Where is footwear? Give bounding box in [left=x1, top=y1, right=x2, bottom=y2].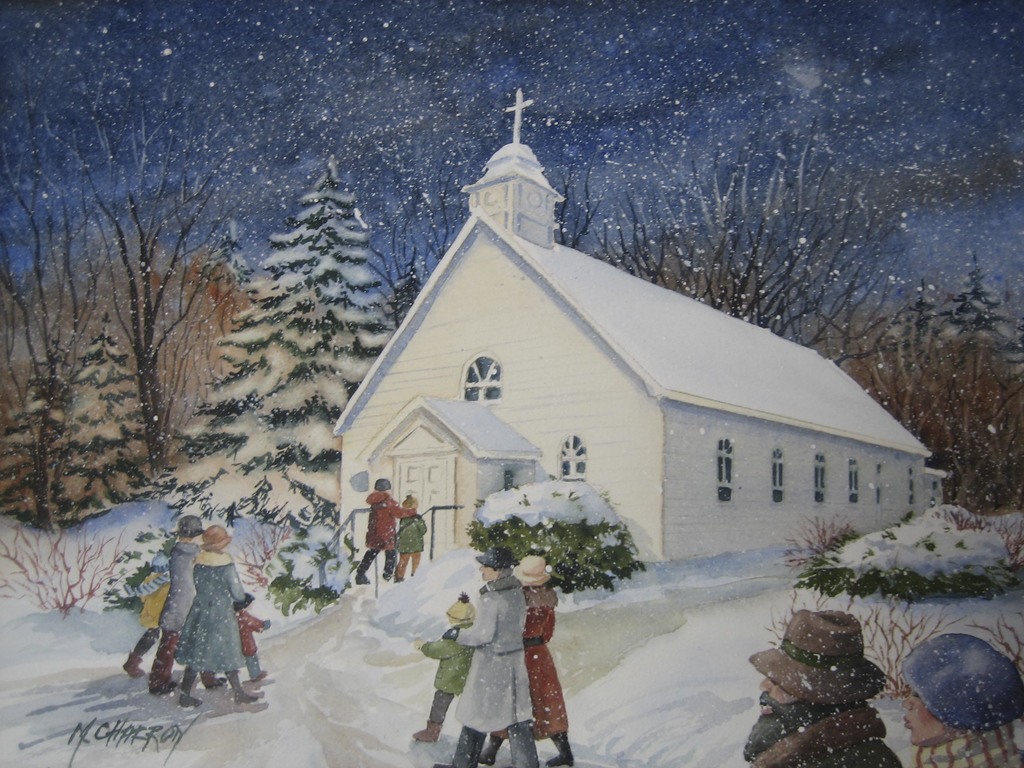
[left=177, top=669, right=204, bottom=706].
